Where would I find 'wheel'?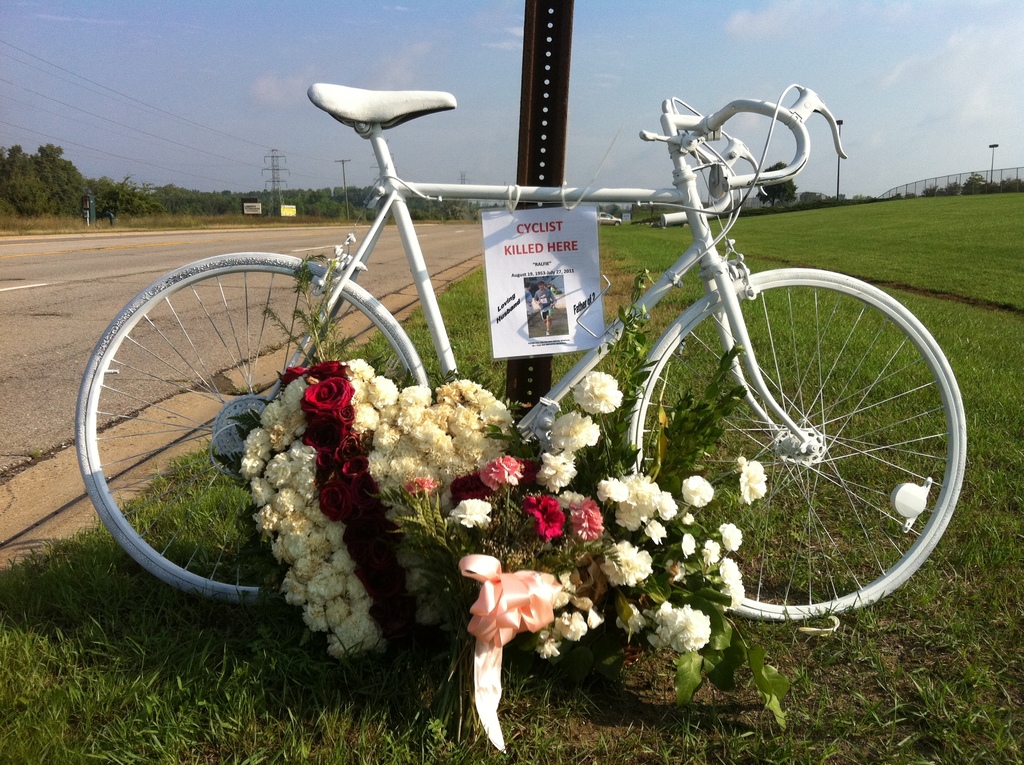
At locate(678, 236, 957, 631).
